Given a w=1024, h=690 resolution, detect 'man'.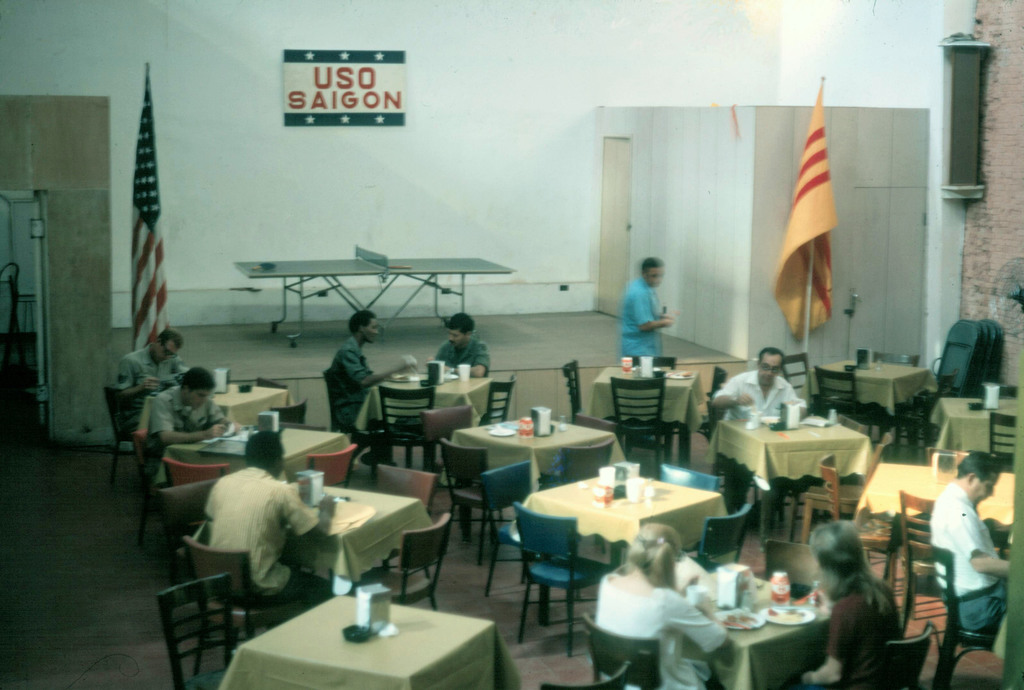
locate(113, 328, 183, 450).
